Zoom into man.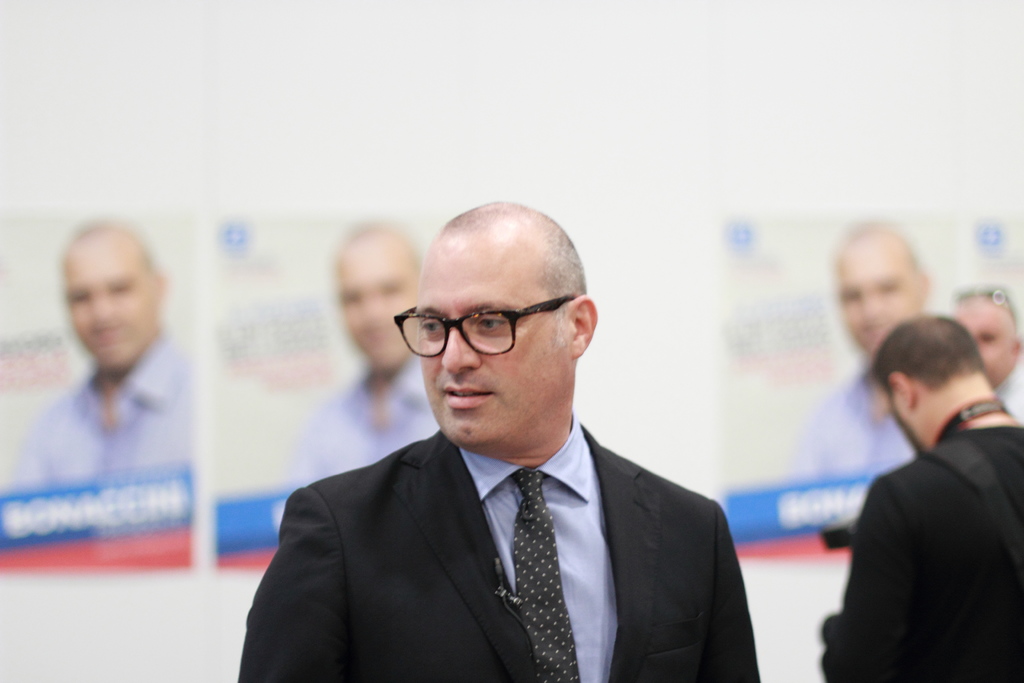
Zoom target: left=279, top=217, right=445, bottom=488.
